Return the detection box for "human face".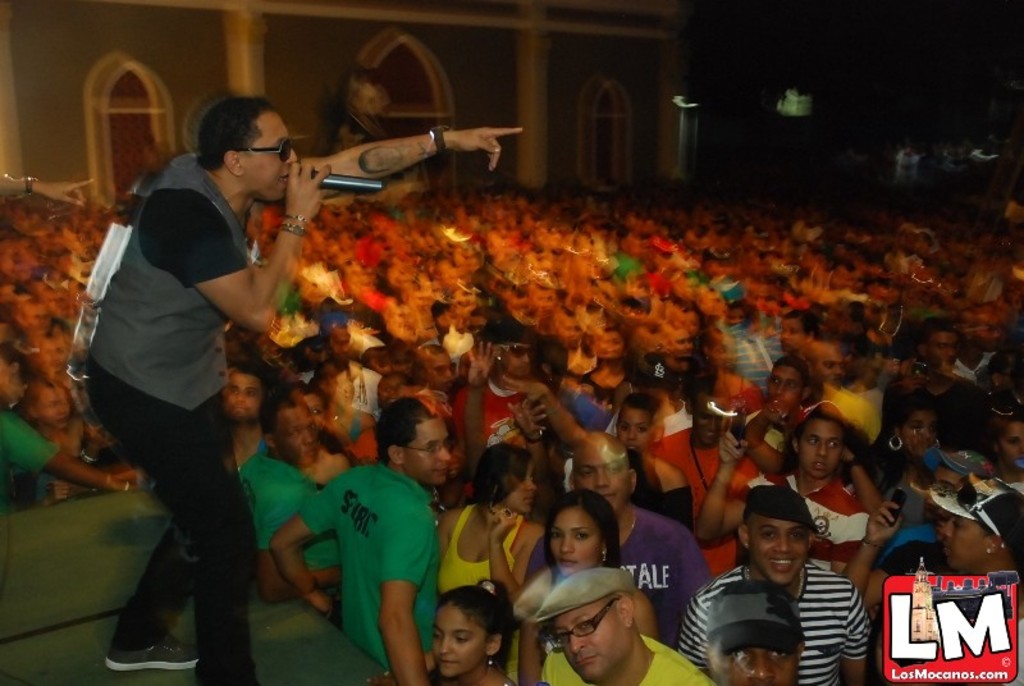
623:408:649:453.
